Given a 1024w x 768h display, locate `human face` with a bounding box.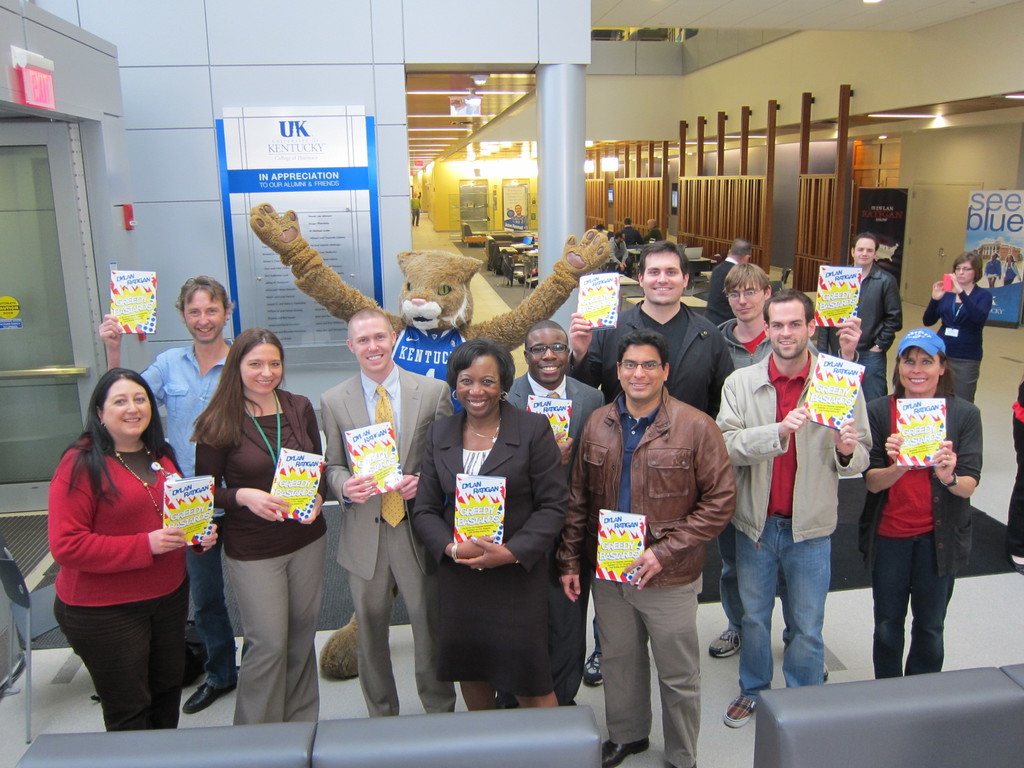
Located: (left=458, top=355, right=501, bottom=410).
